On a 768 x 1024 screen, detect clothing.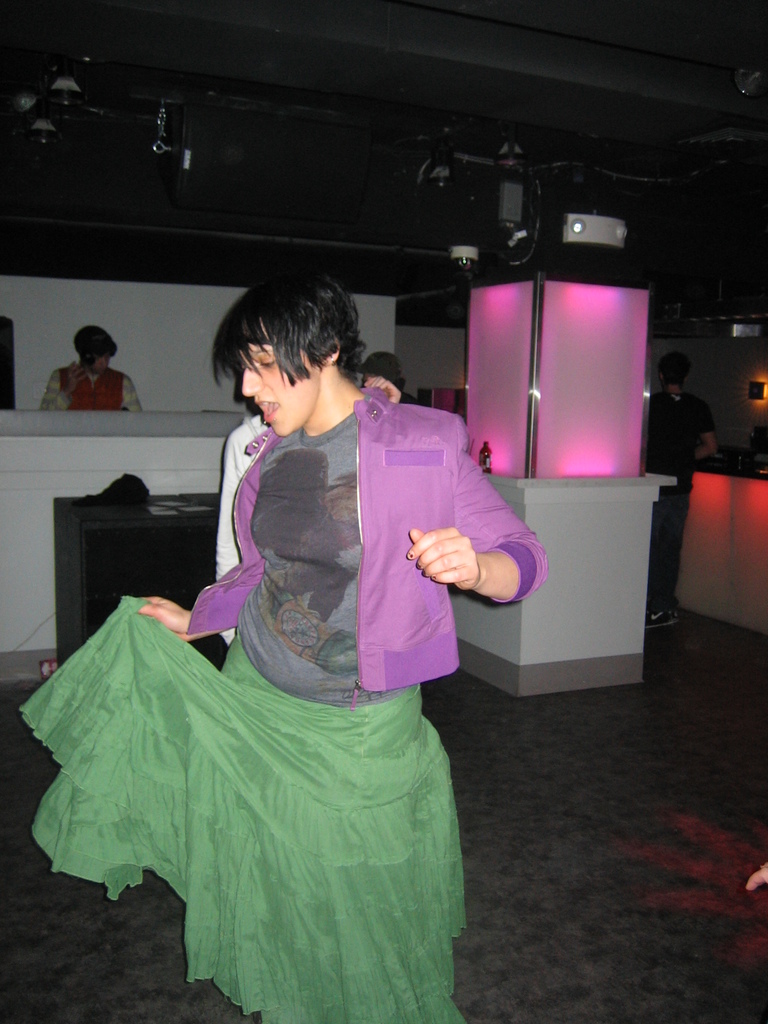
pyautogui.locateOnScreen(40, 362, 145, 410).
